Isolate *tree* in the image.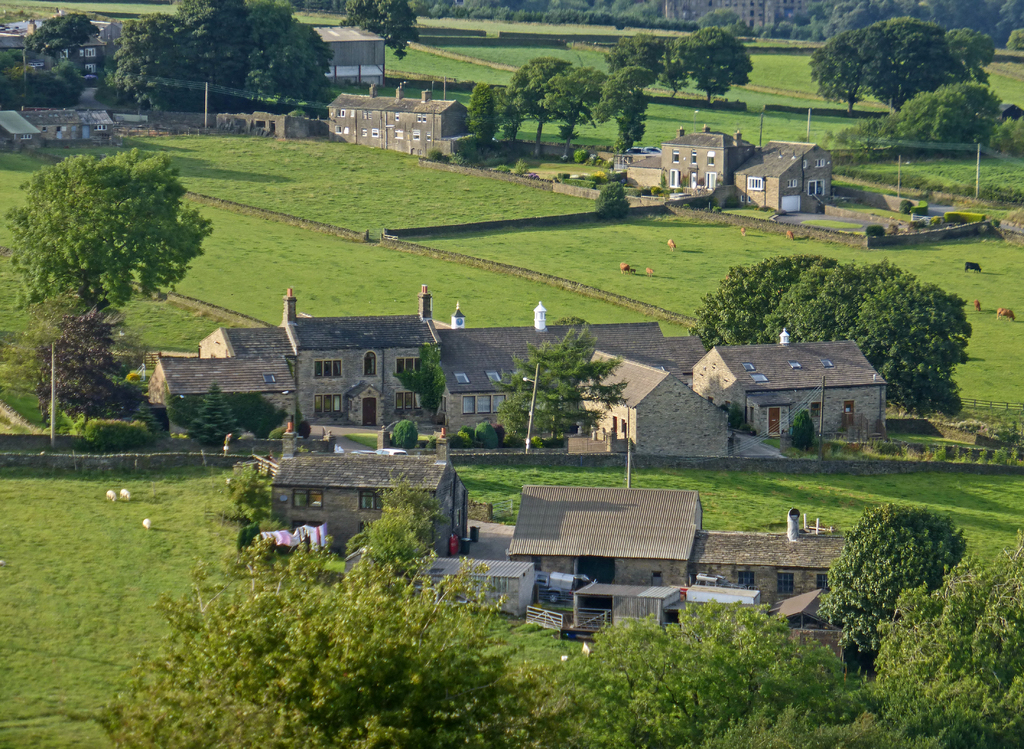
Isolated region: [675, 29, 751, 104].
